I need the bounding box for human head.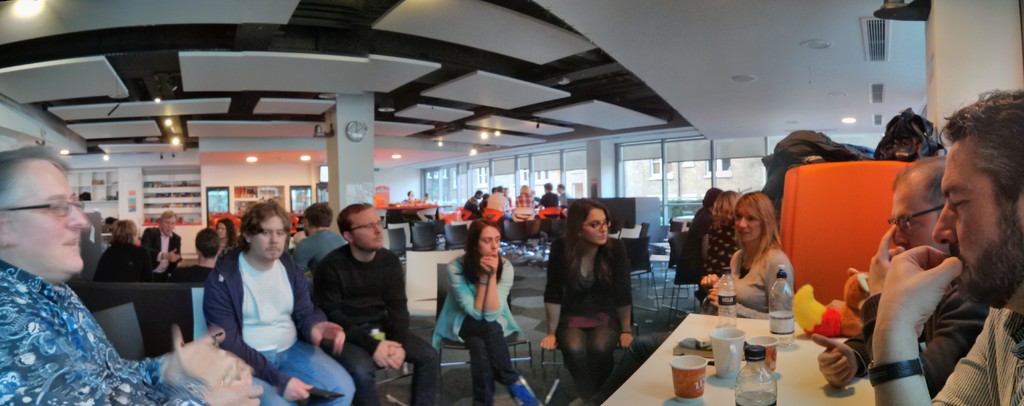
Here it is: 522 180 531 196.
